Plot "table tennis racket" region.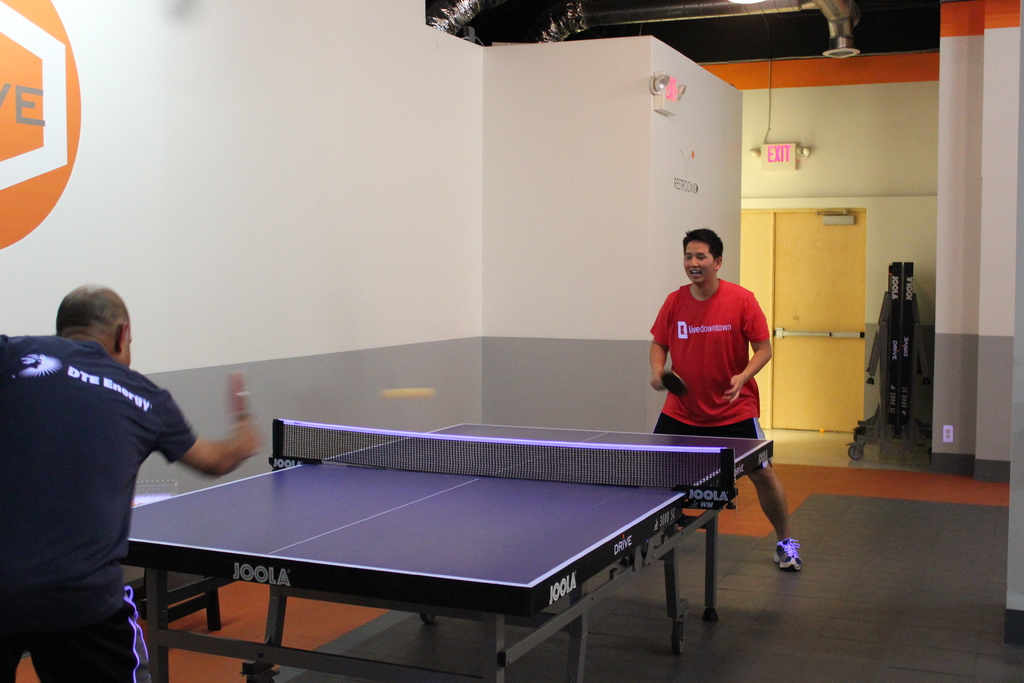
Plotted at {"left": 659, "top": 372, "right": 687, "bottom": 397}.
